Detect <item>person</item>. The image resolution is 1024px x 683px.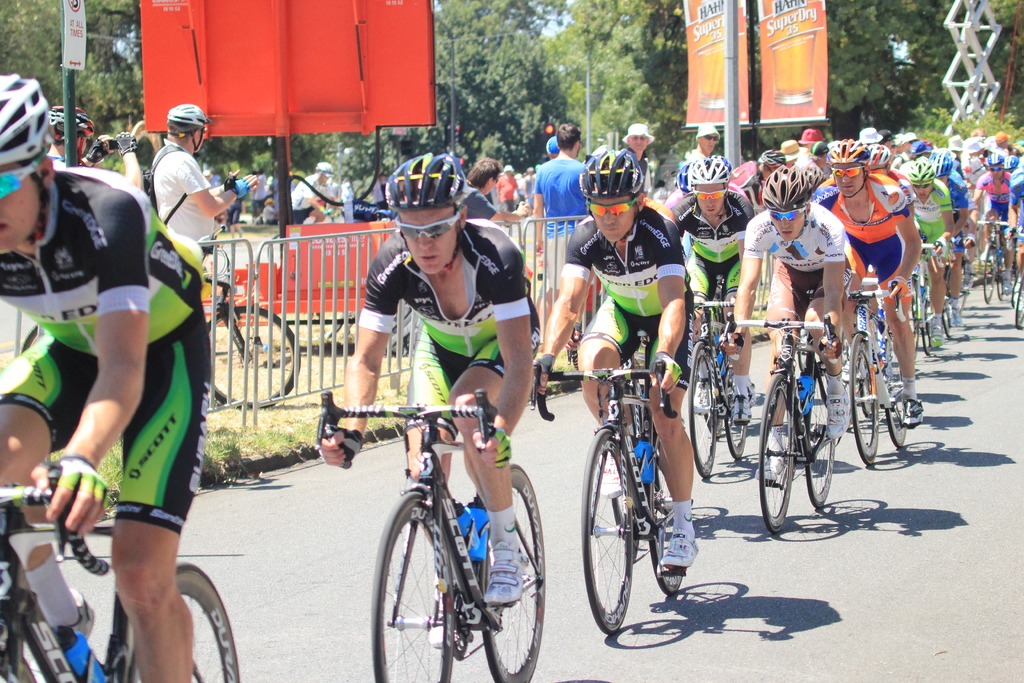
bbox=(294, 158, 341, 226).
